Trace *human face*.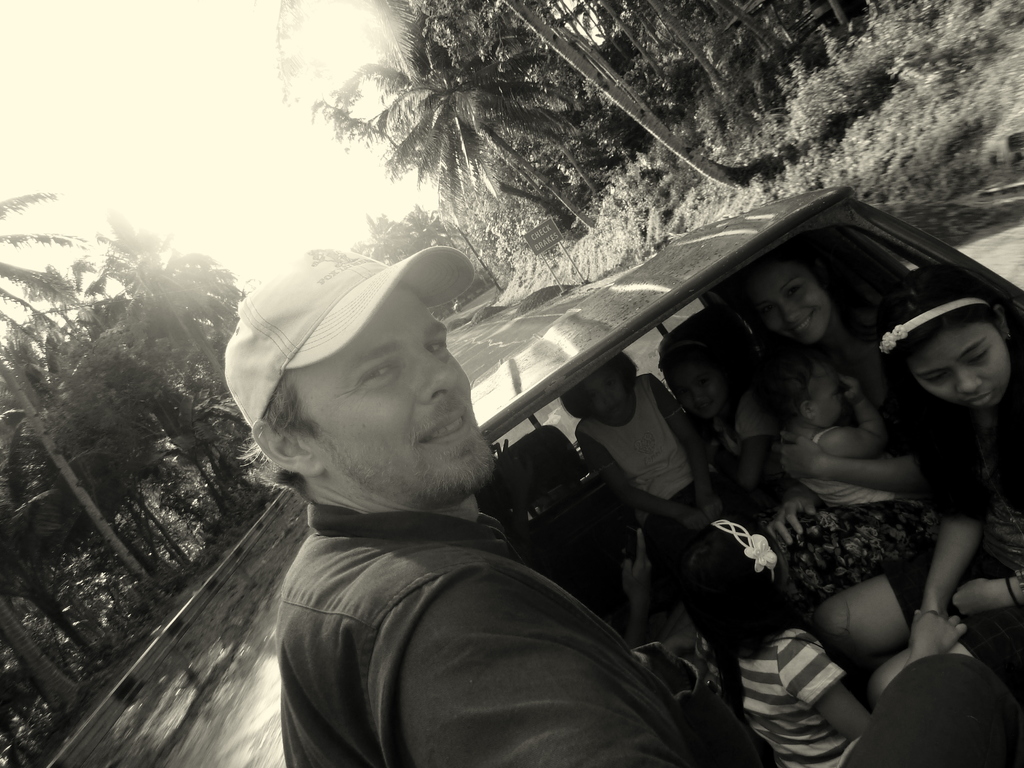
Traced to locate(664, 358, 726, 419).
